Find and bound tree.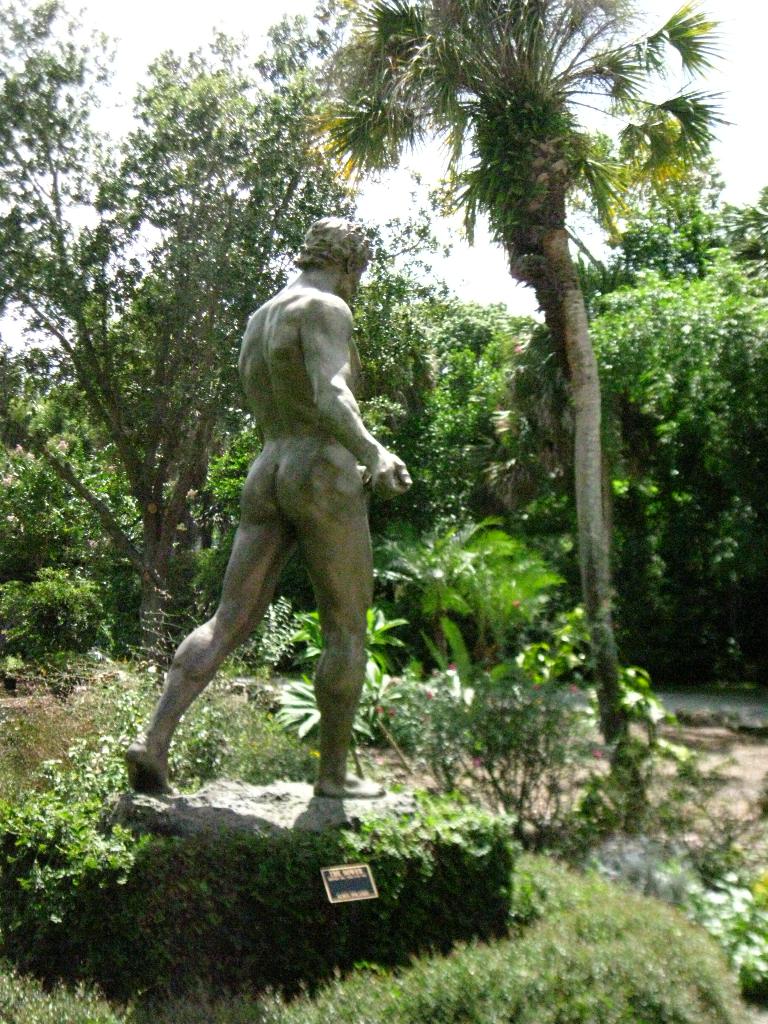
Bound: <region>568, 209, 767, 638</region>.
